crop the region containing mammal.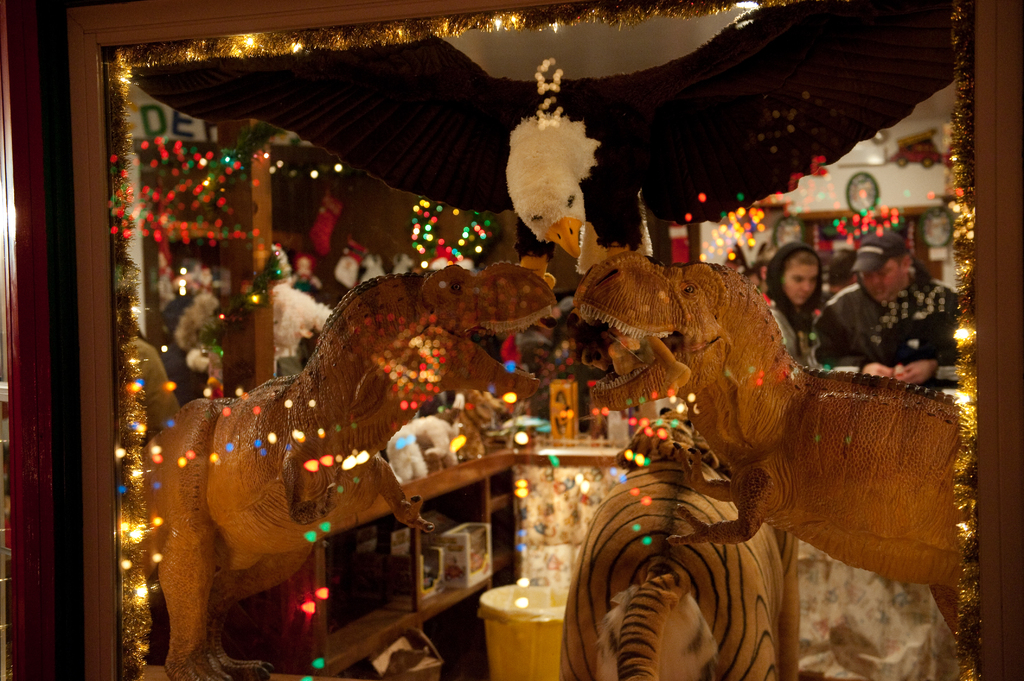
Crop region: x1=812 y1=225 x2=968 y2=383.
